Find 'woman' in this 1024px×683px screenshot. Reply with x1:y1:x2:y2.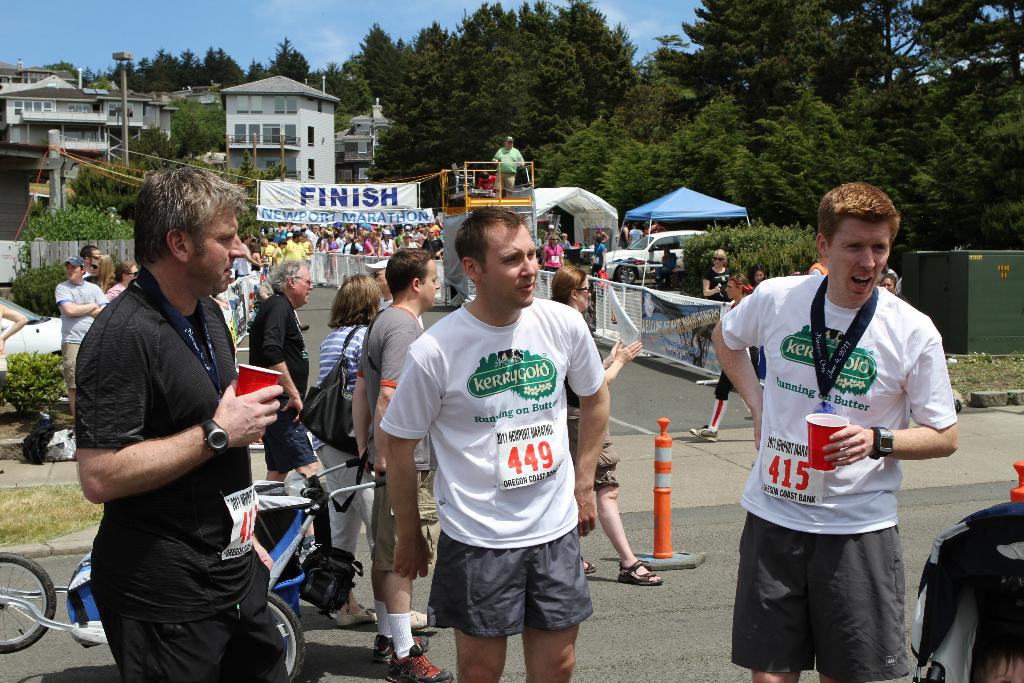
686:274:766:445.
